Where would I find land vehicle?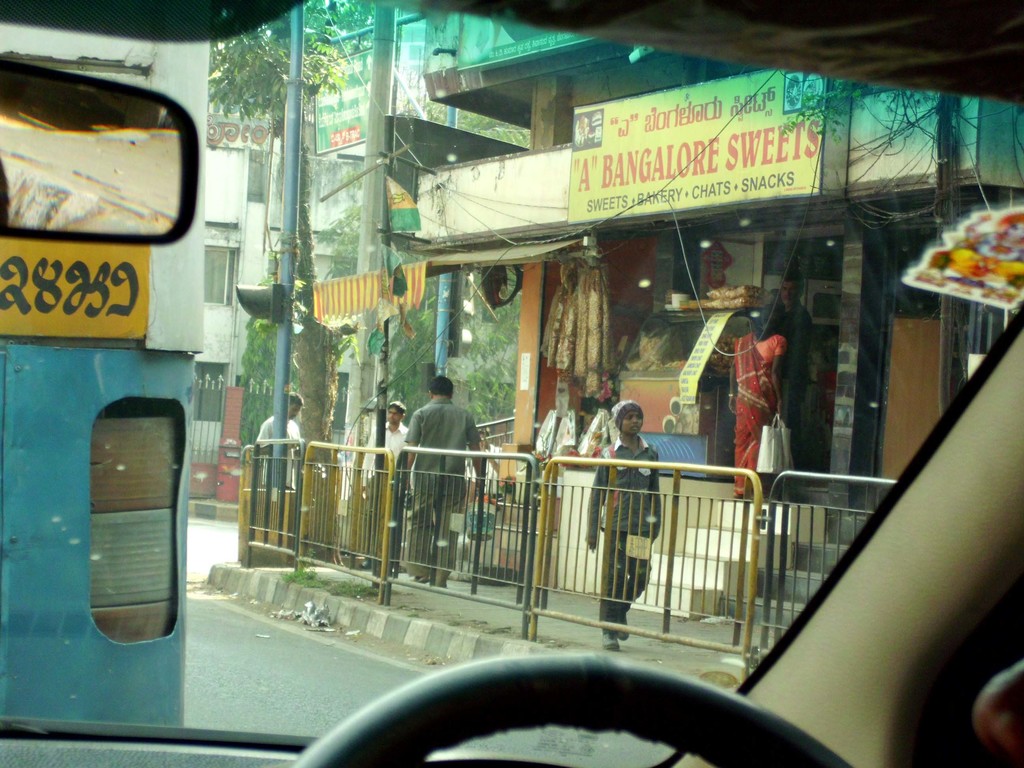
At <bbox>0, 19, 211, 732</bbox>.
